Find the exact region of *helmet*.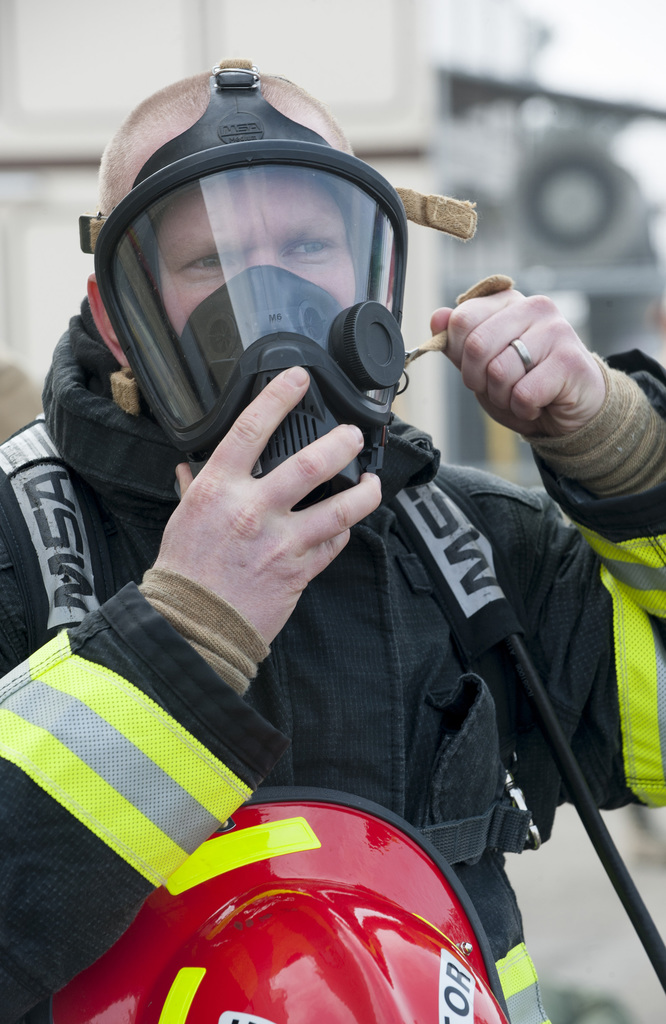
Exact region: {"x1": 44, "y1": 780, "x2": 507, "y2": 1023}.
